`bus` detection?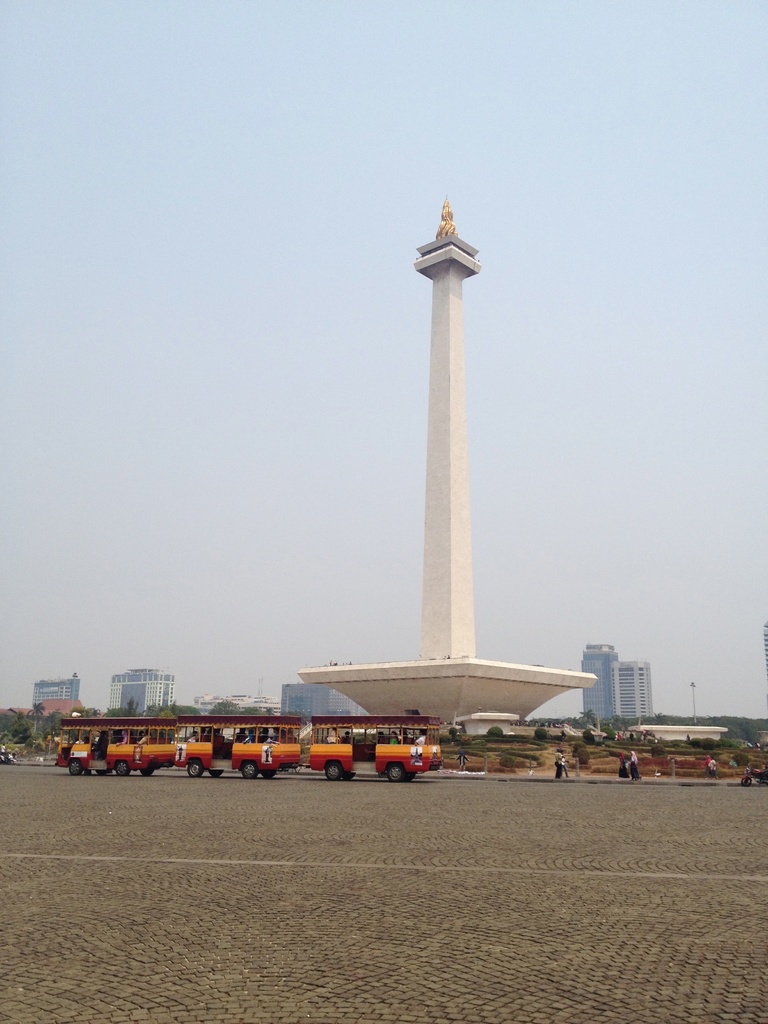
Rect(56, 719, 173, 774)
